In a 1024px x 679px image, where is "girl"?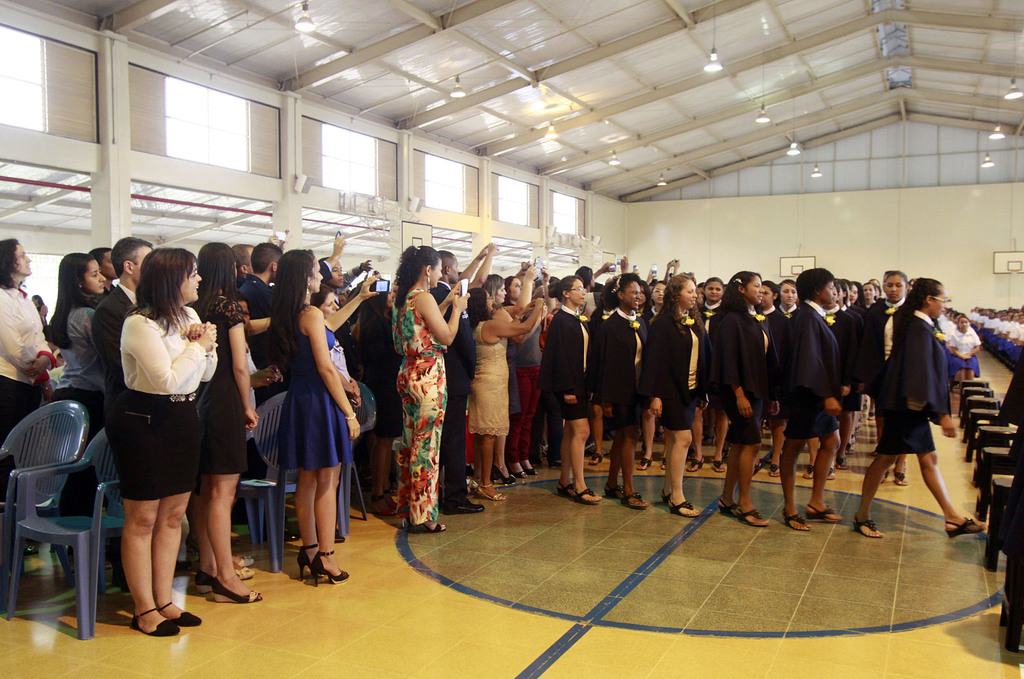
{"left": 189, "top": 239, "right": 264, "bottom": 604}.
